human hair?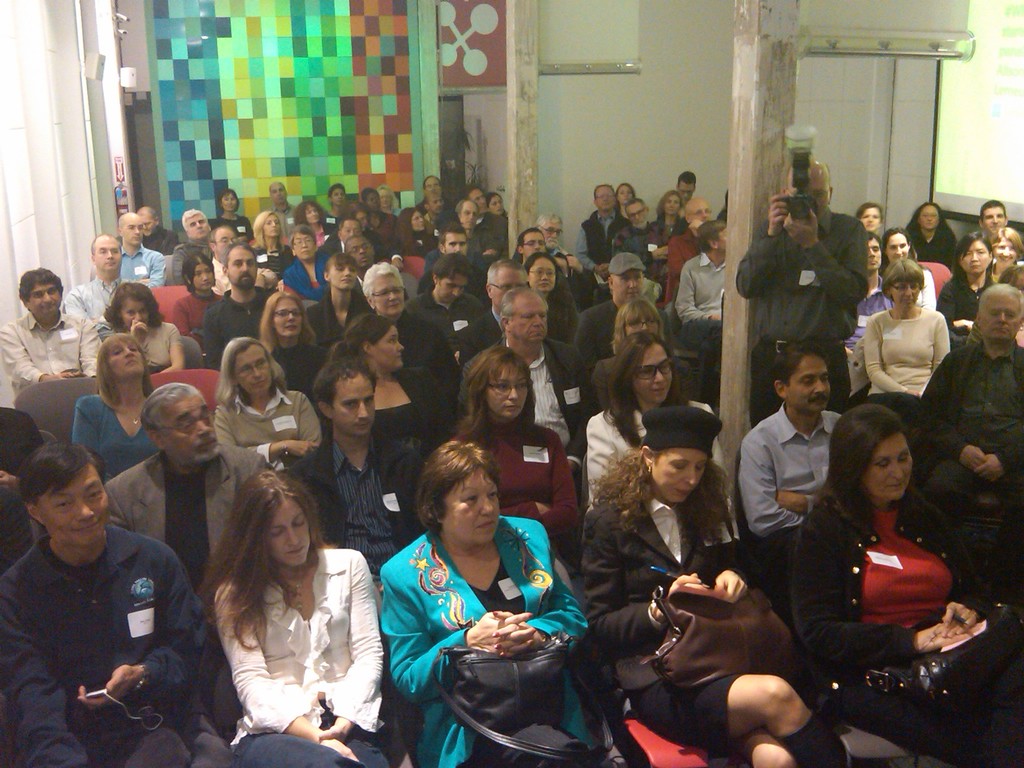
BBox(218, 241, 257, 273)
